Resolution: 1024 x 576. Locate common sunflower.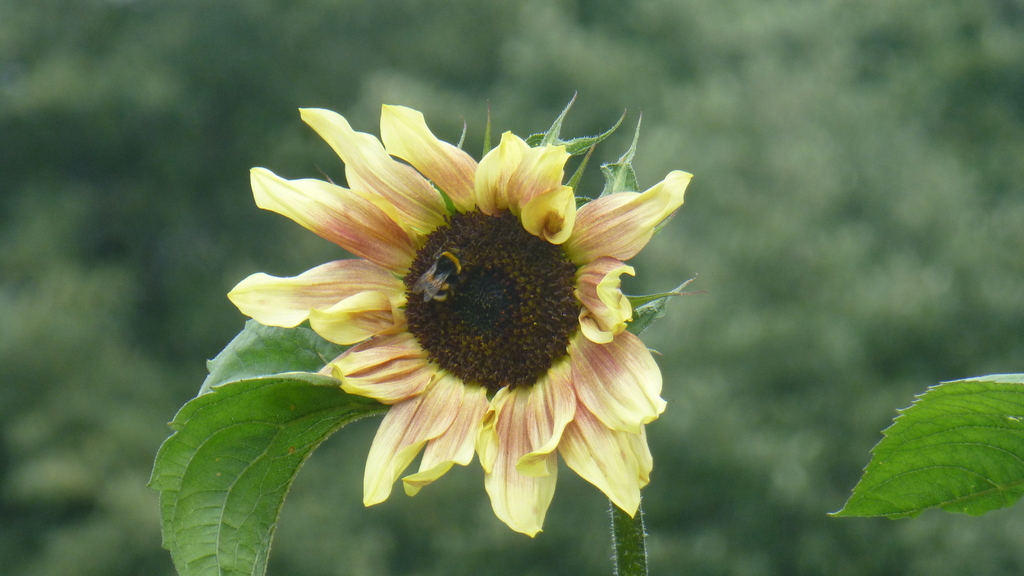
<box>227,106,699,534</box>.
